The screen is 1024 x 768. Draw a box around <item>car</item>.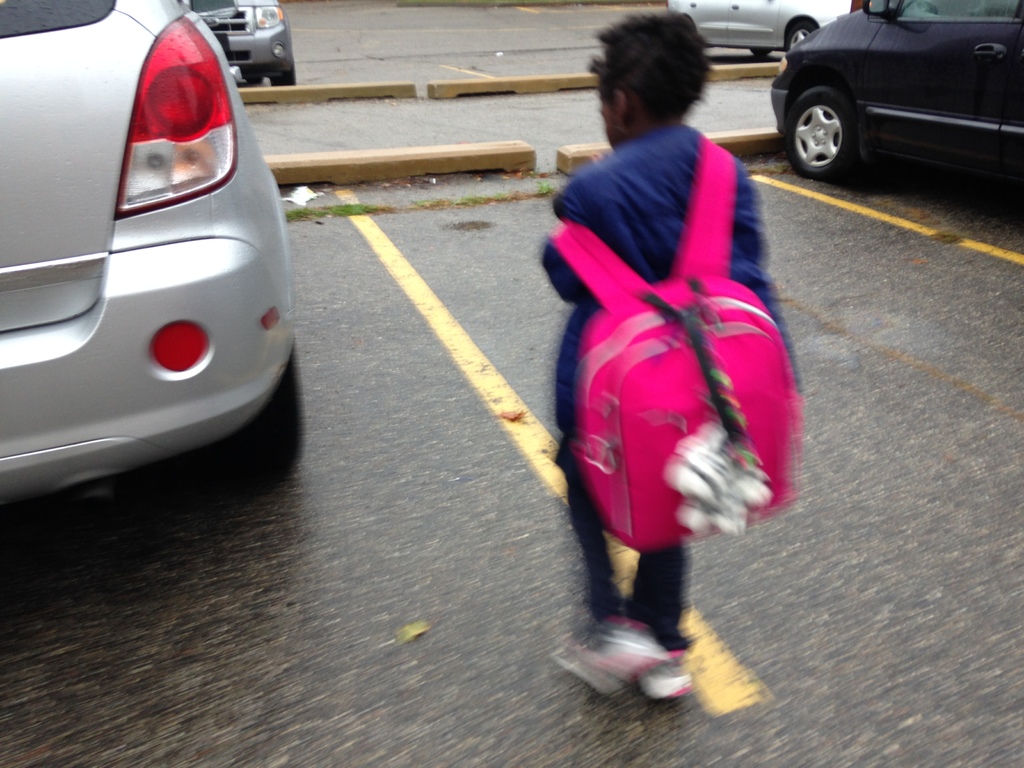
(x1=669, y1=0, x2=868, y2=53).
